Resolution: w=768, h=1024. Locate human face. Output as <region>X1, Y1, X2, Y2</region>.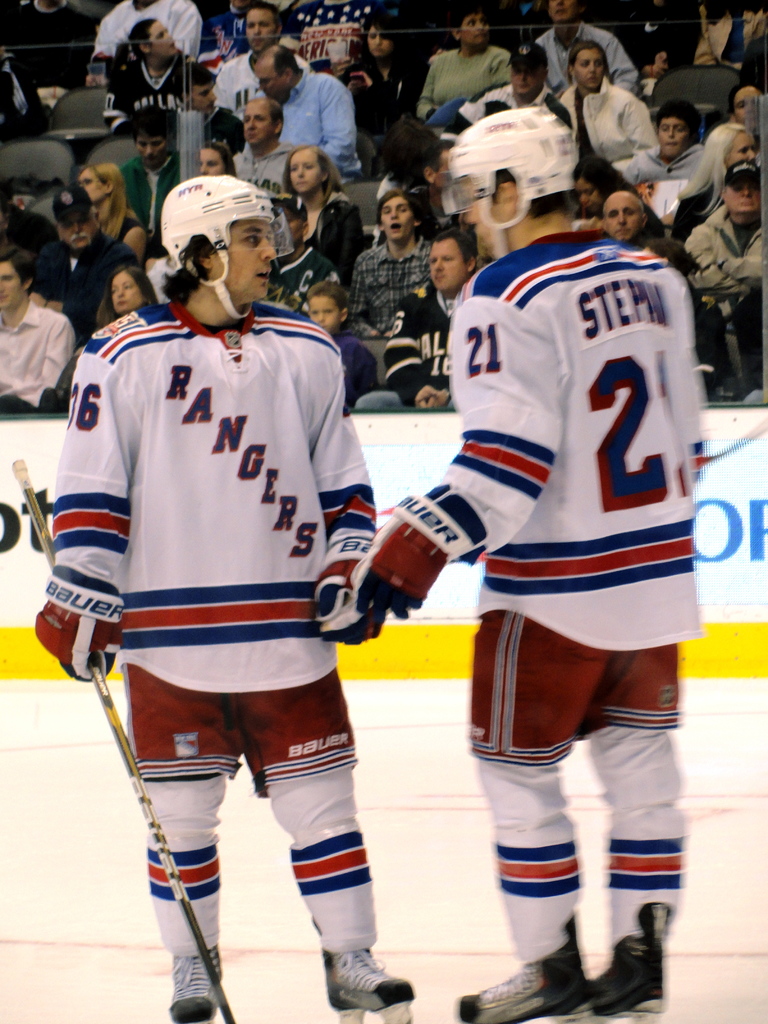
<region>77, 166, 103, 203</region>.
